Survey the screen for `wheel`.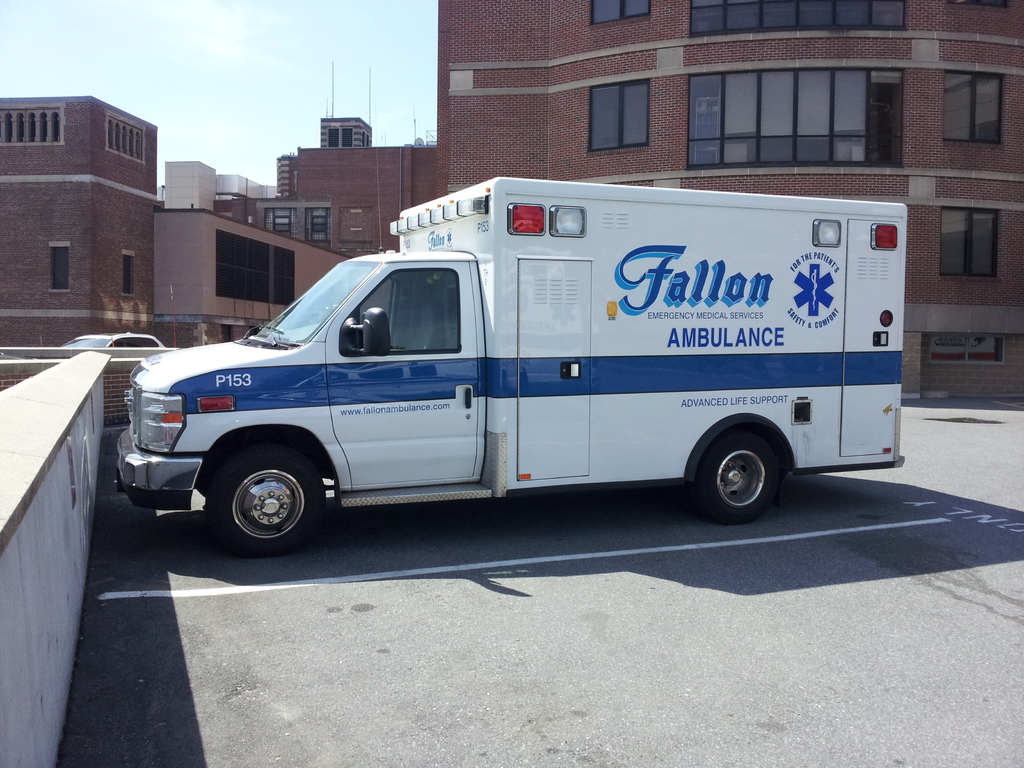
Survey found: <bbox>202, 440, 328, 559</bbox>.
